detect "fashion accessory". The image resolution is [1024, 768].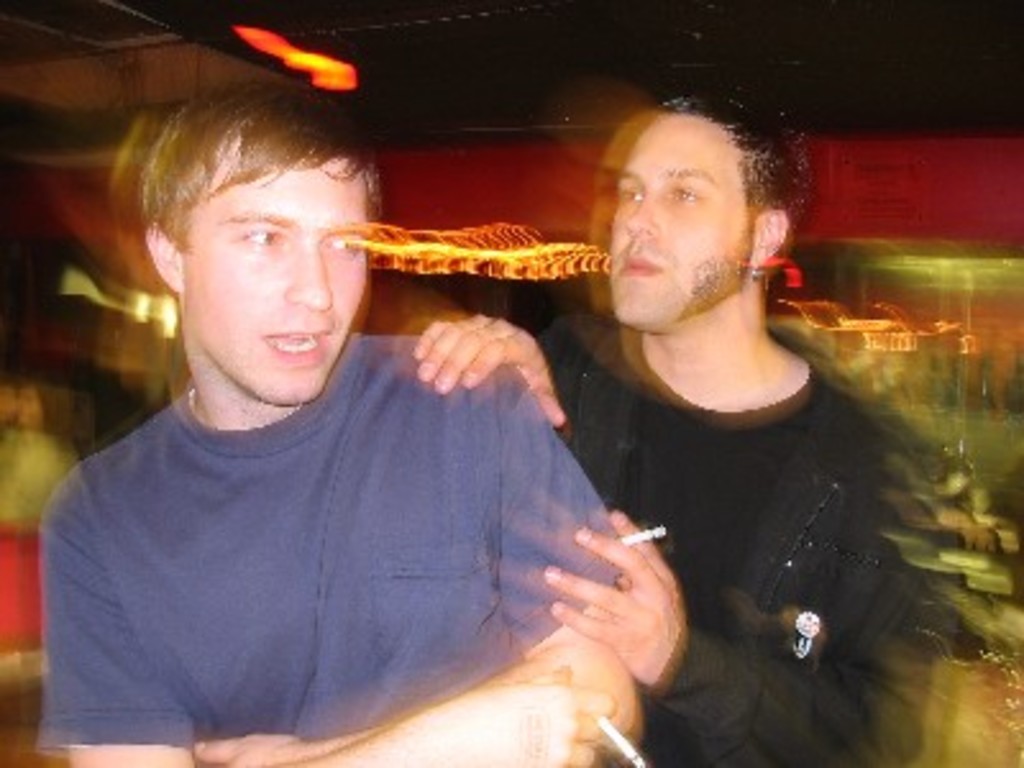
region(748, 261, 771, 292).
